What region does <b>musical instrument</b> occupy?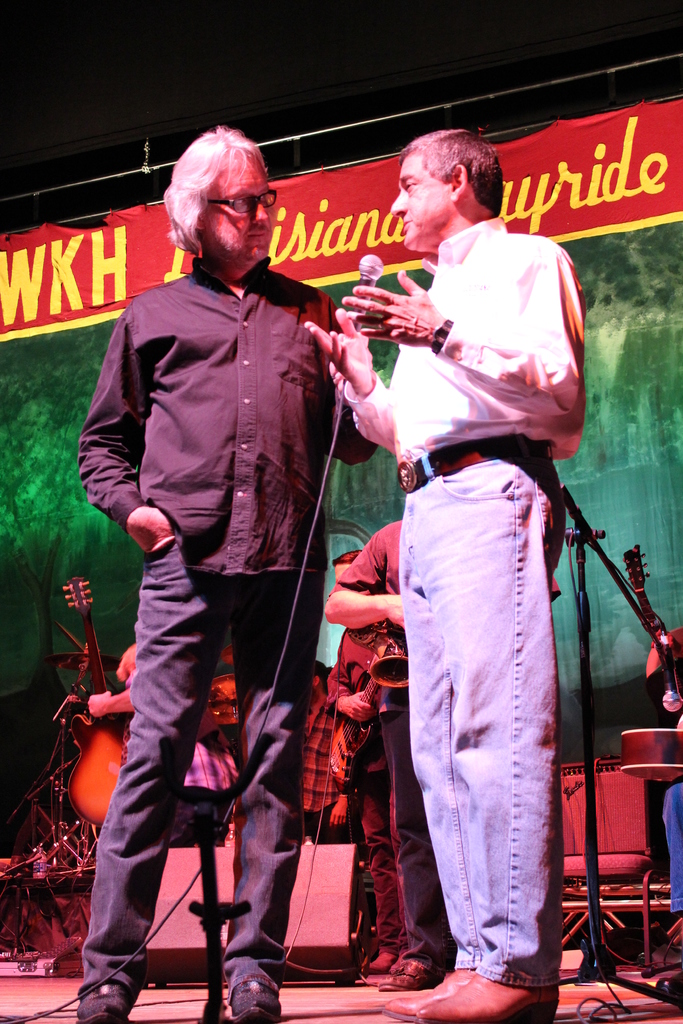
[627, 545, 682, 707].
